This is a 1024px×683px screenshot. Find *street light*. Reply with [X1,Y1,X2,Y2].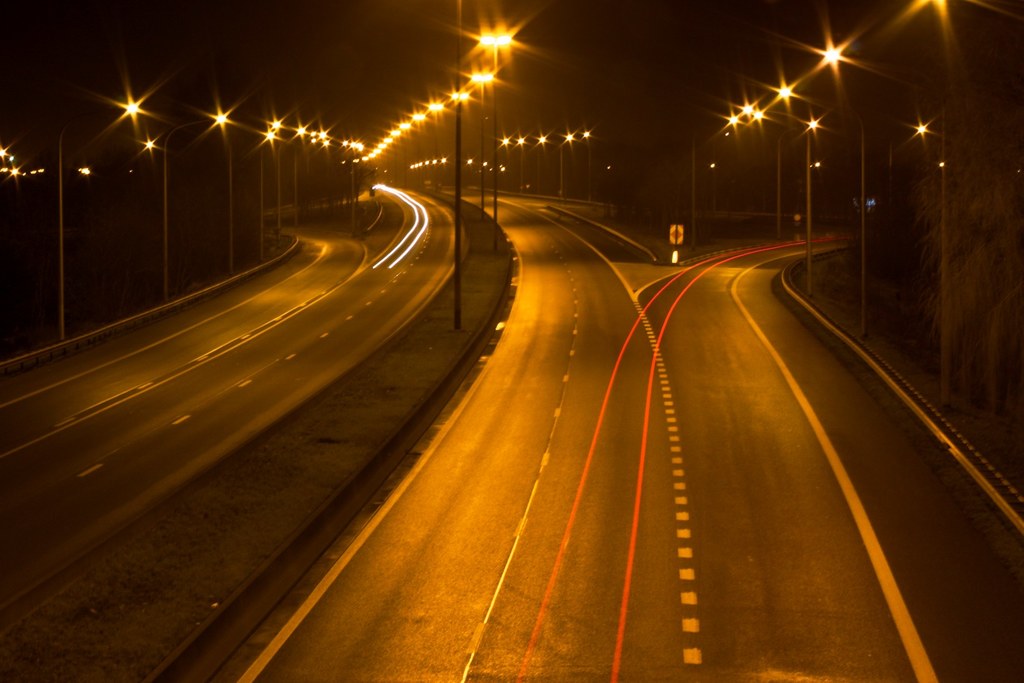
[479,29,516,242].
